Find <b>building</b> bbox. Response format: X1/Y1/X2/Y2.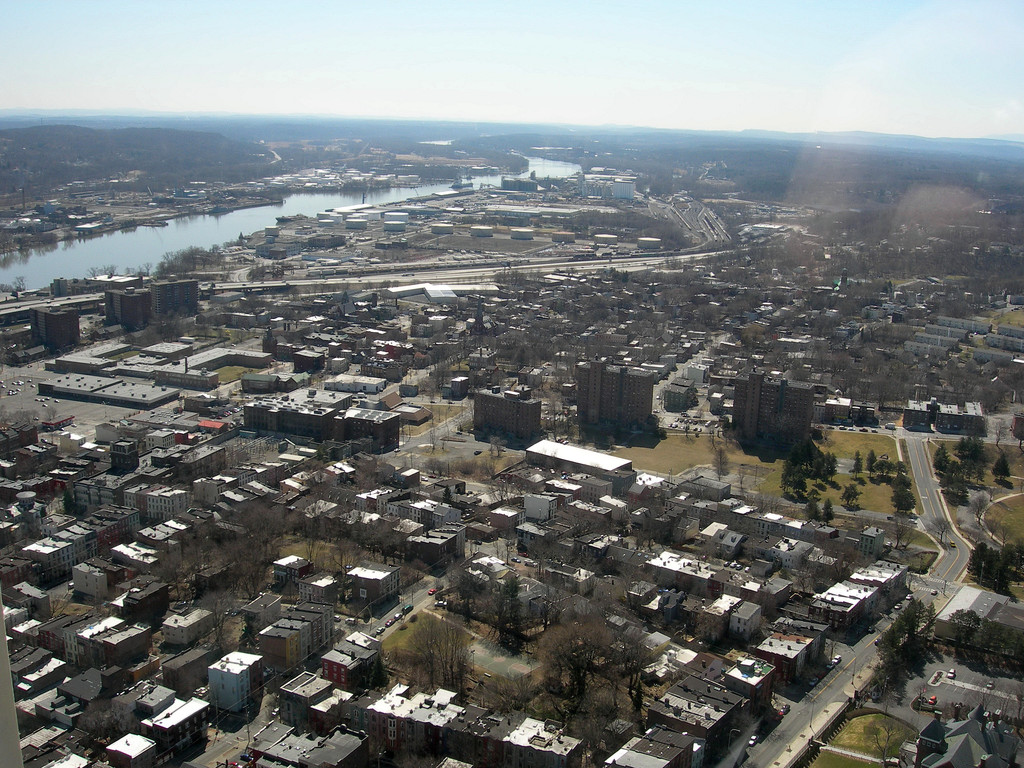
243/386/353/443.
